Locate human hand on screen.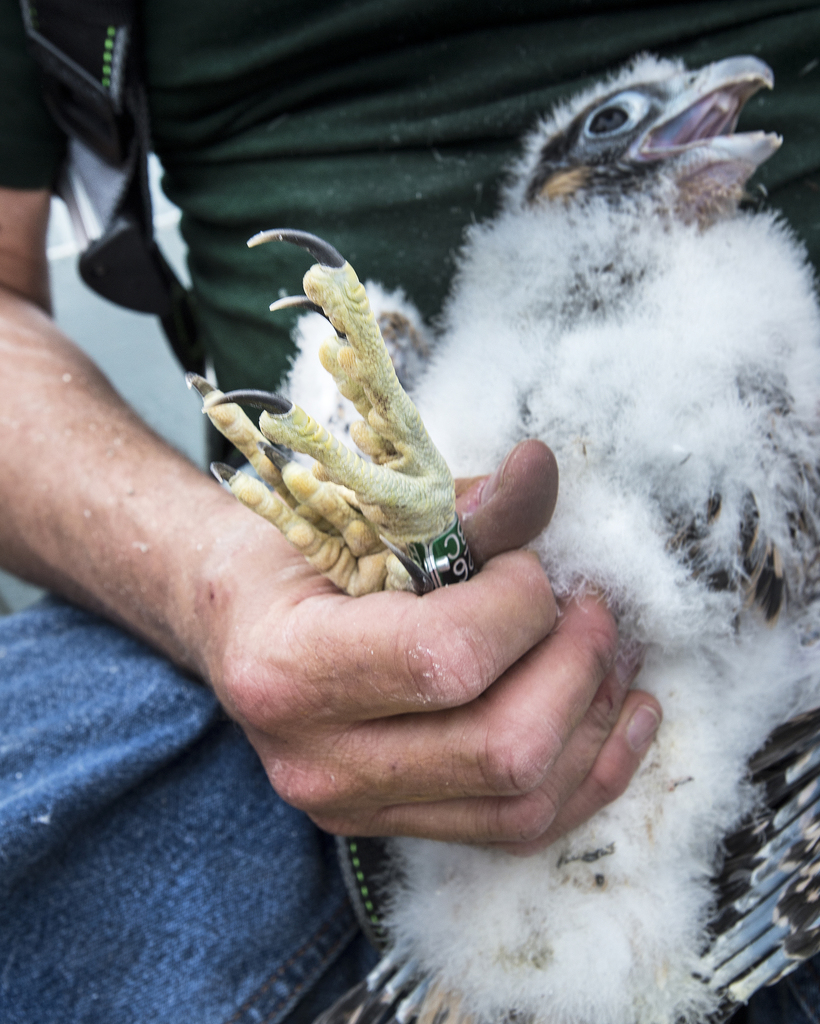
On screen at <region>171, 435, 664, 865</region>.
